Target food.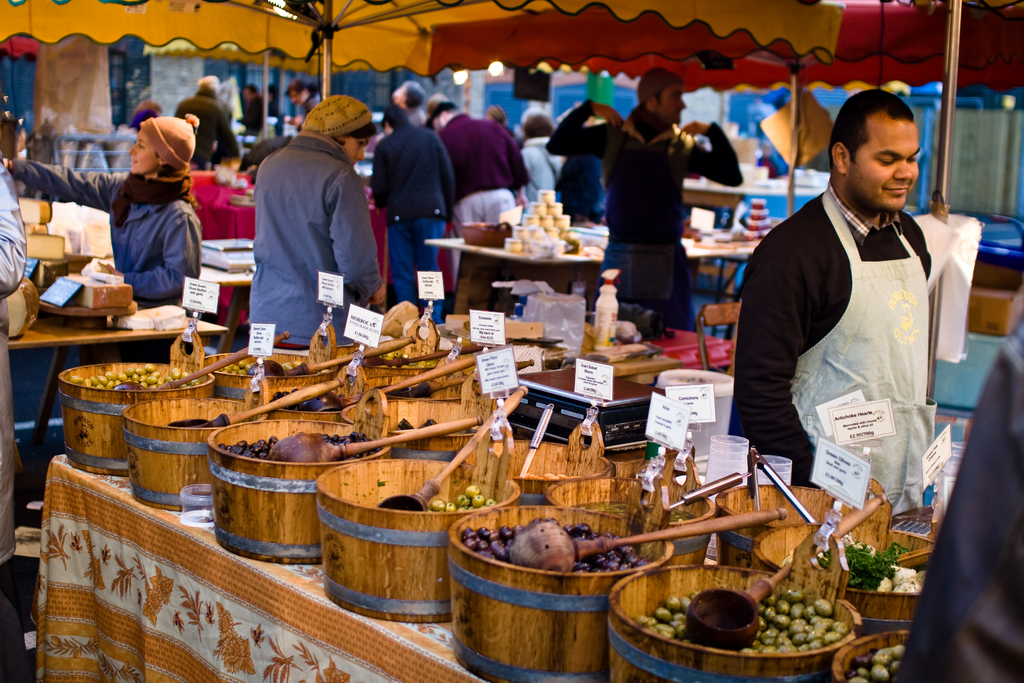
Target region: 427, 481, 504, 513.
